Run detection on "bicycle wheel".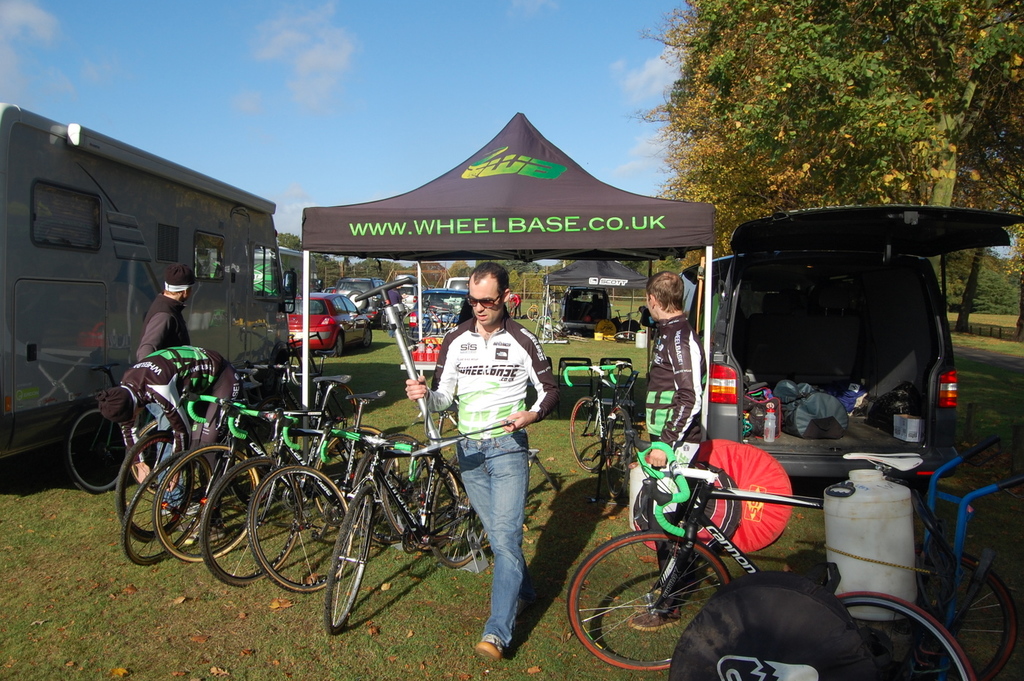
Result: BBox(153, 442, 258, 564).
